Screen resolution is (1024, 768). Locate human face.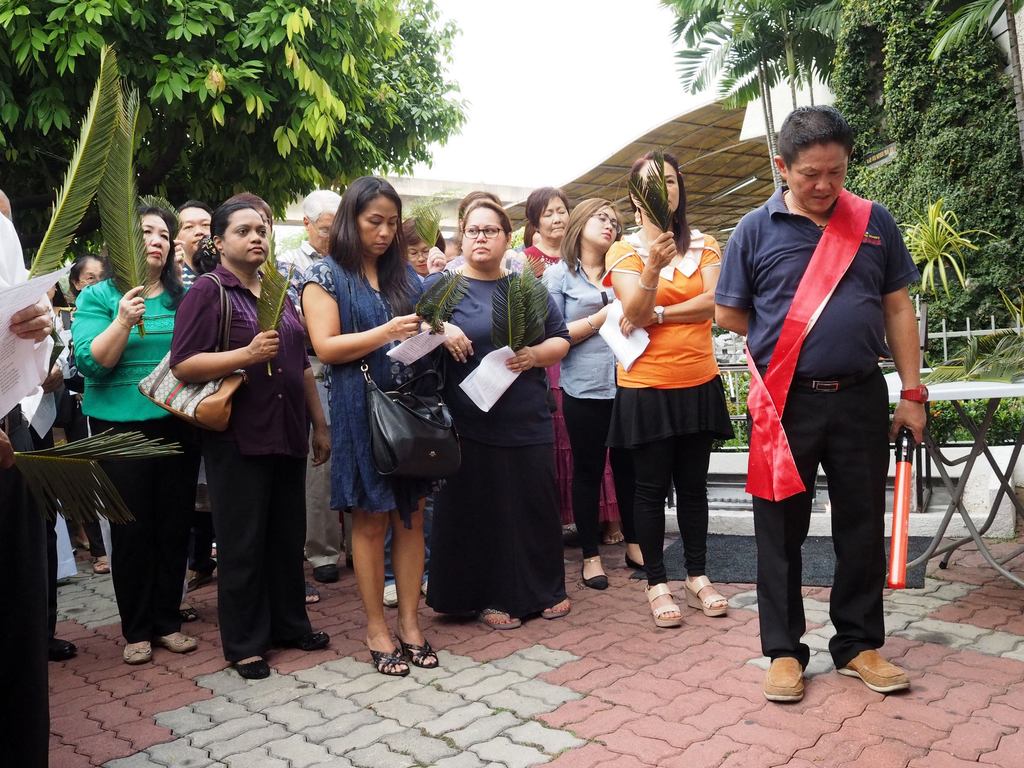
BBox(226, 208, 262, 262).
